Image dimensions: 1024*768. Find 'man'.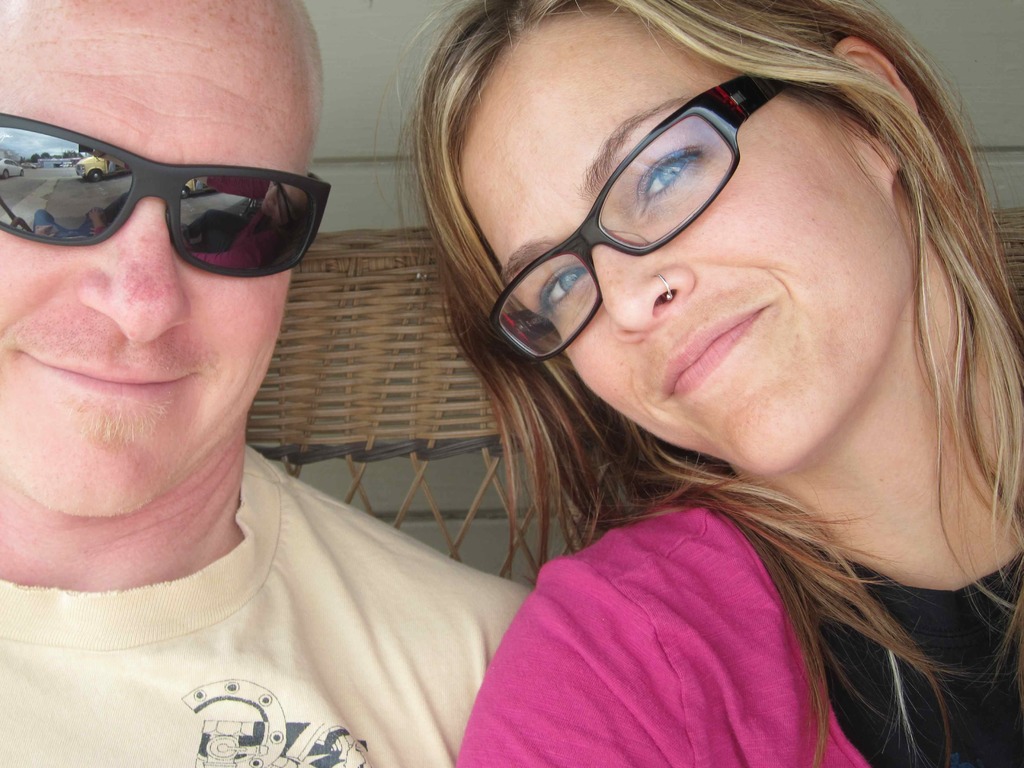
<box>0,0,546,767</box>.
